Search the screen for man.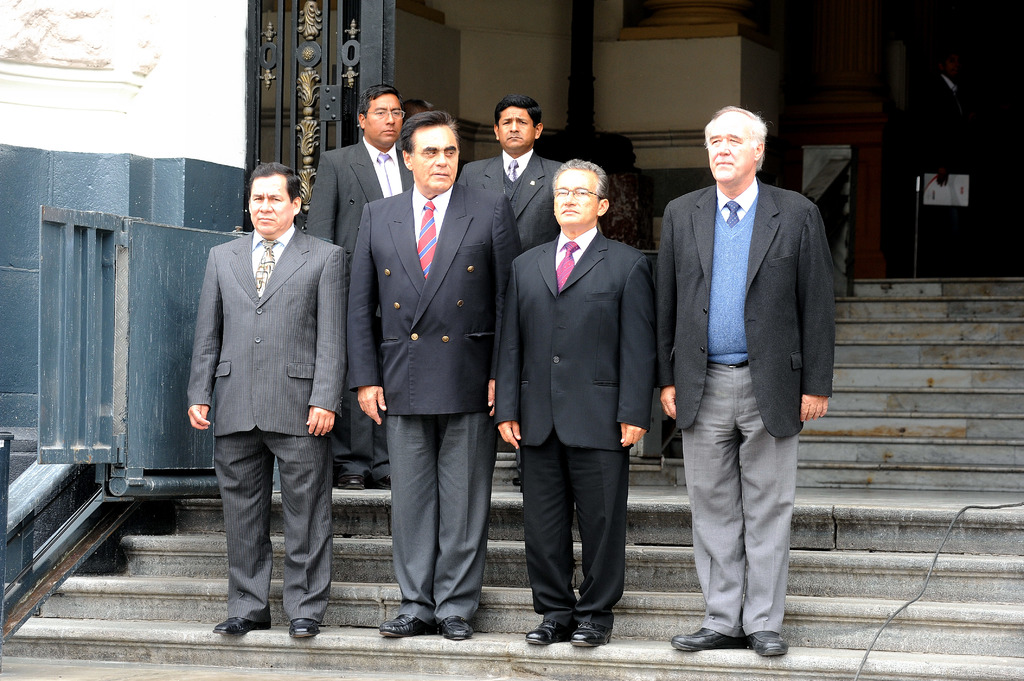
Found at [306, 79, 426, 499].
